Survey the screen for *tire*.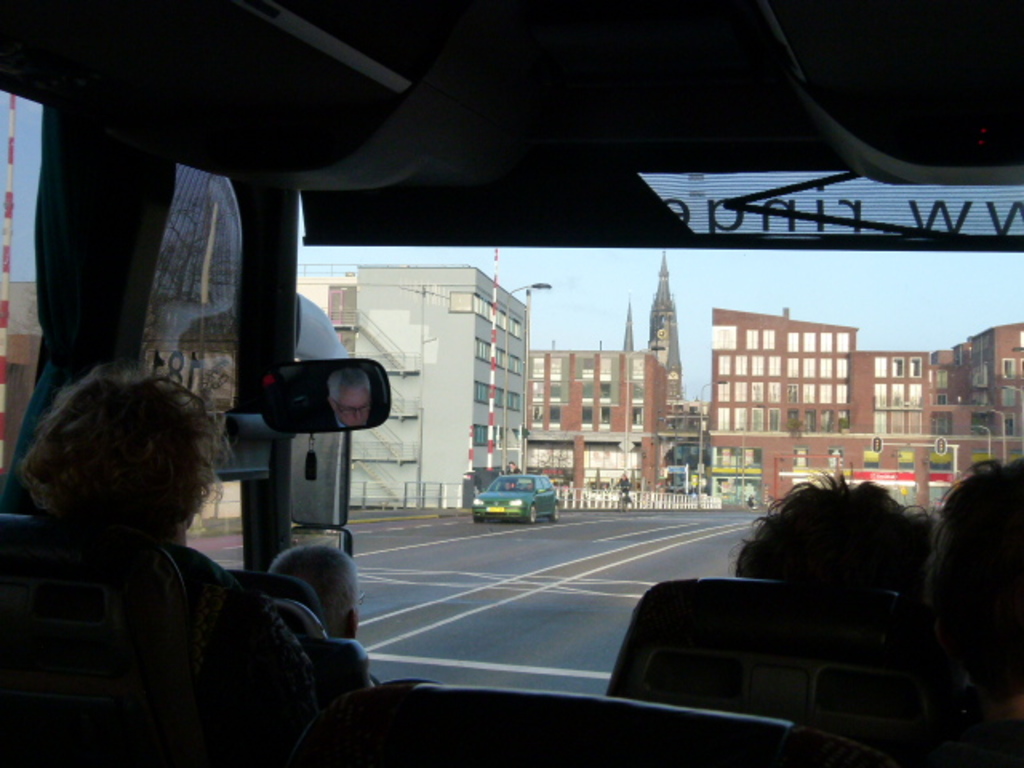
Survey found: bbox(549, 501, 558, 520).
